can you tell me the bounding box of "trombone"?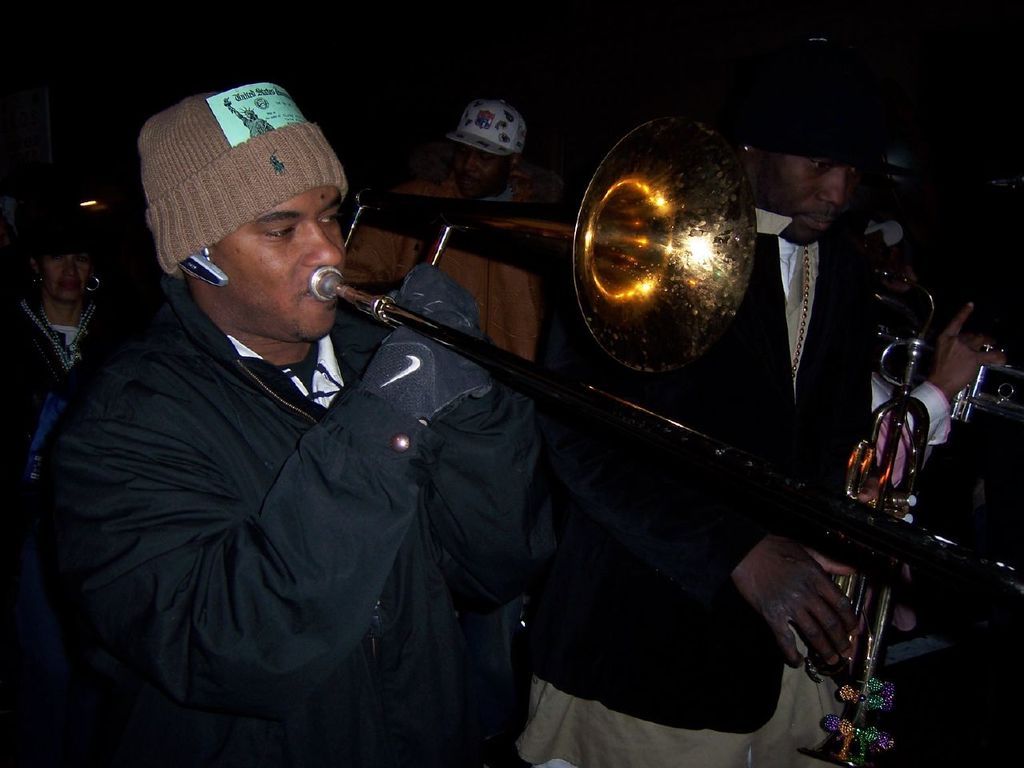
<box>309,118,1023,602</box>.
